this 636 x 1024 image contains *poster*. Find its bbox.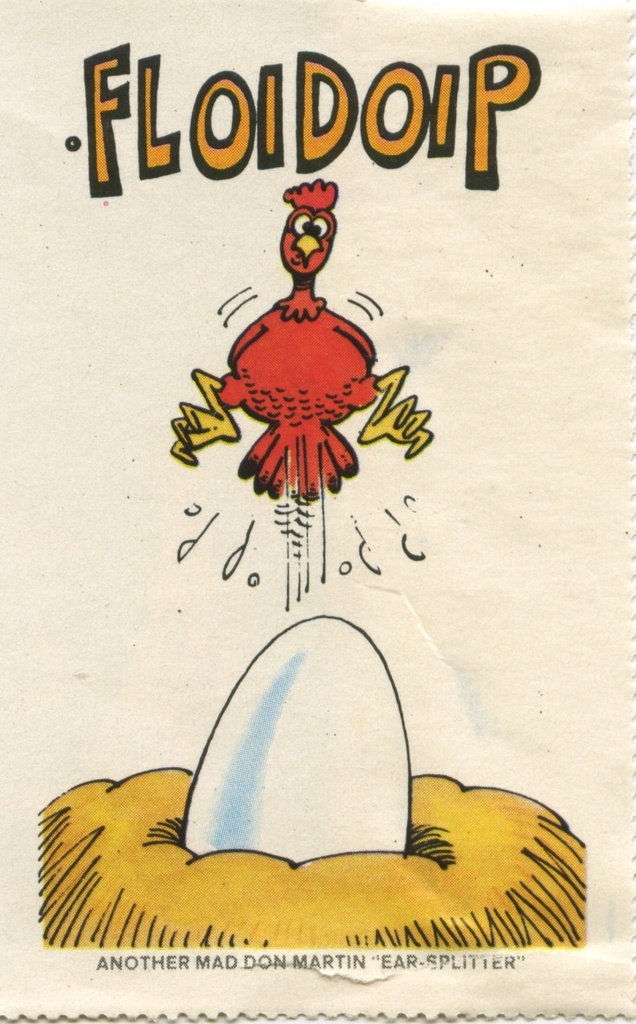
pyautogui.locateOnScreen(0, 0, 635, 1023).
